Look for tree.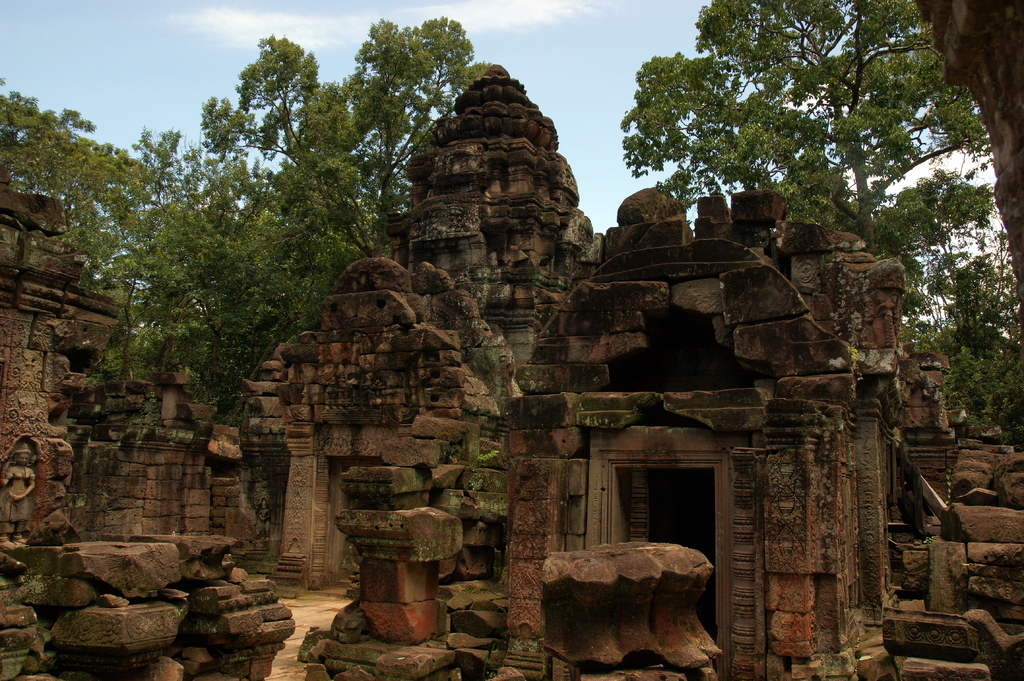
Found: 871,171,1023,366.
